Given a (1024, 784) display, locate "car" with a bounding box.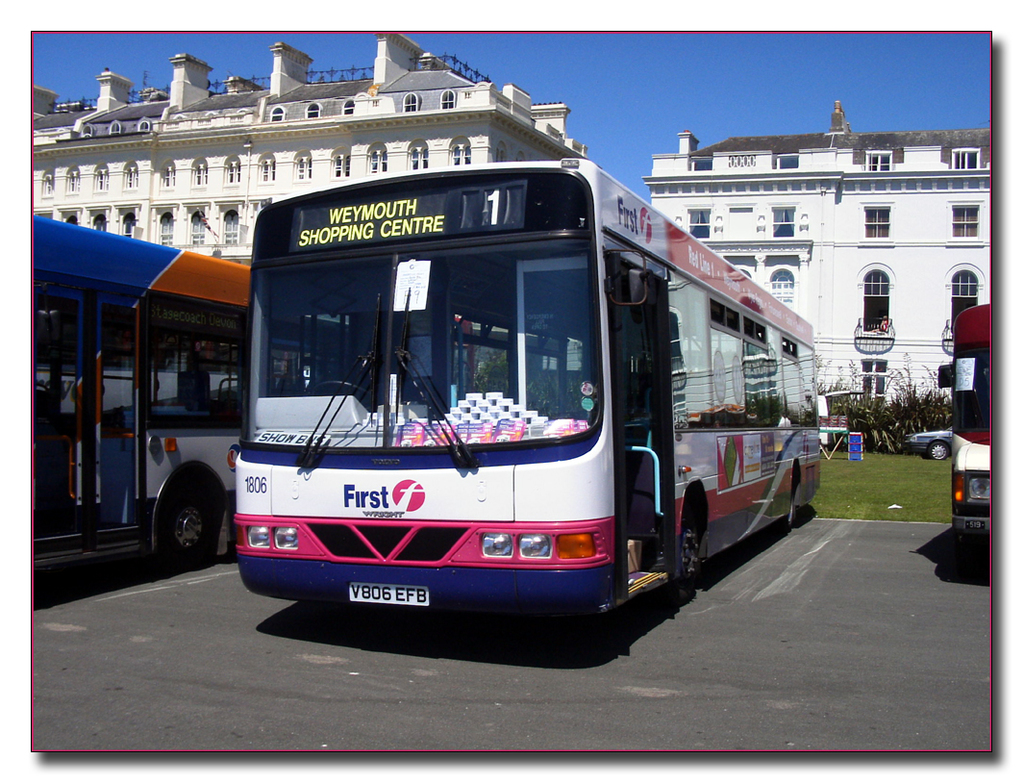
Located: (902,427,954,462).
